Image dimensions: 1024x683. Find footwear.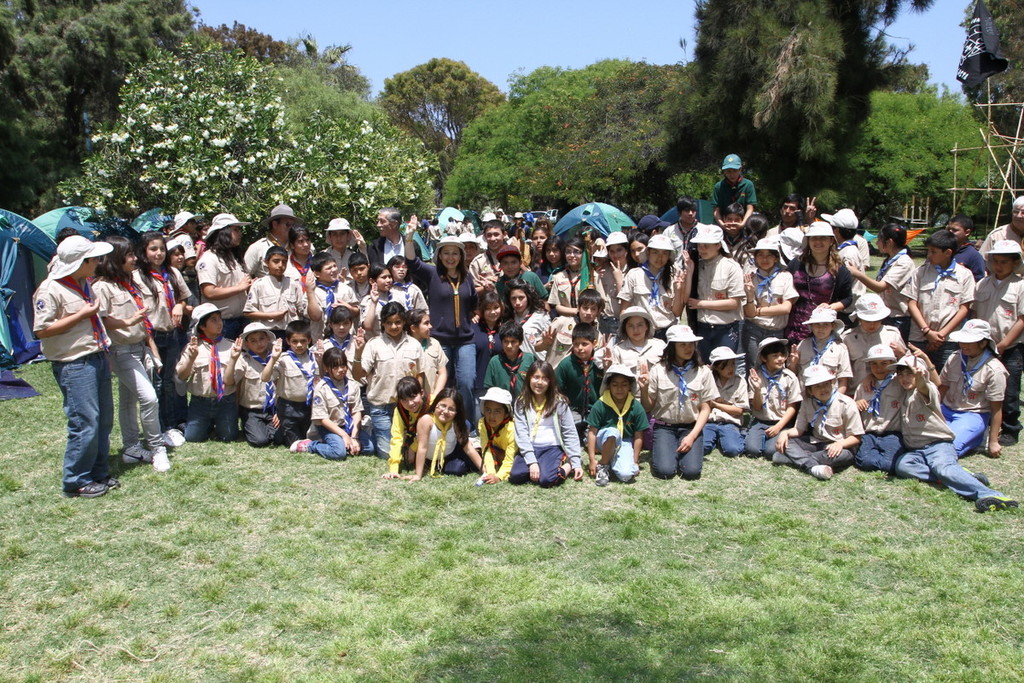
63 477 106 499.
